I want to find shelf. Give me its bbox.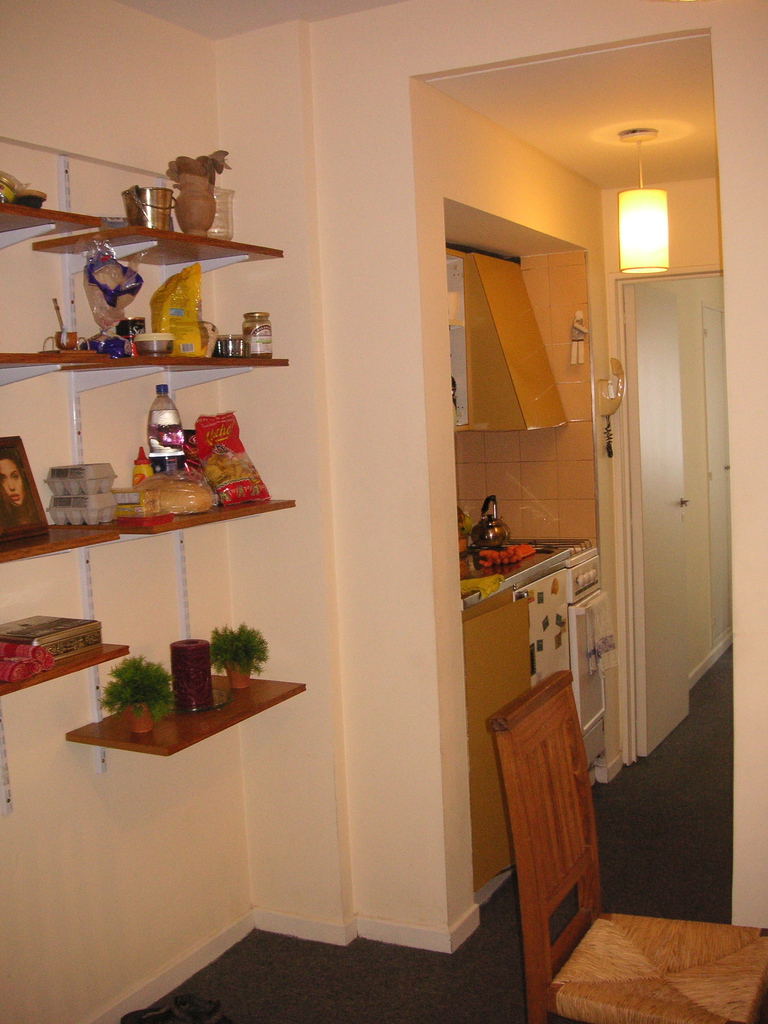
l=81, t=499, r=301, b=550.
